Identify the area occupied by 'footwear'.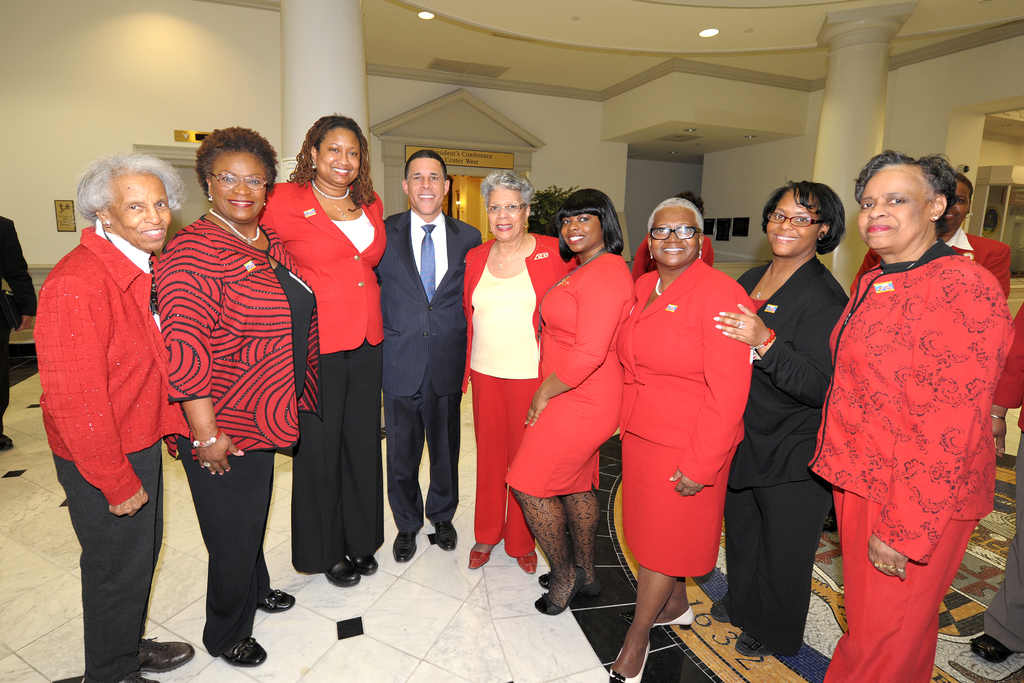
Area: l=221, t=634, r=267, b=668.
